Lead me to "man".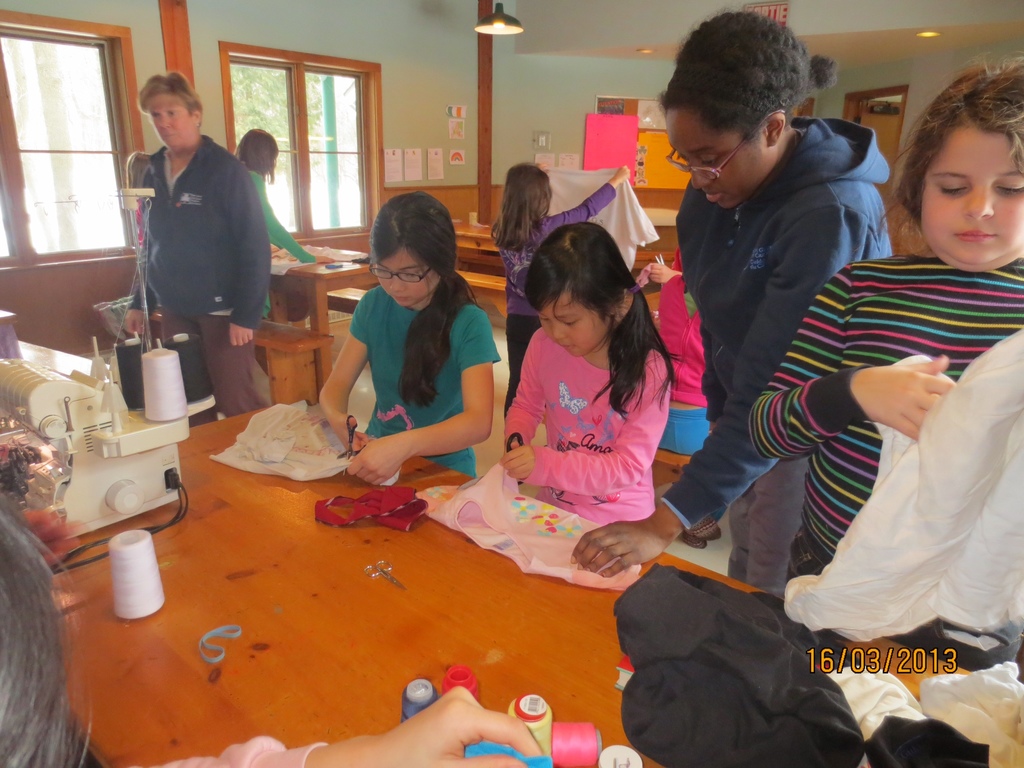
Lead to [x1=111, y1=75, x2=278, y2=371].
